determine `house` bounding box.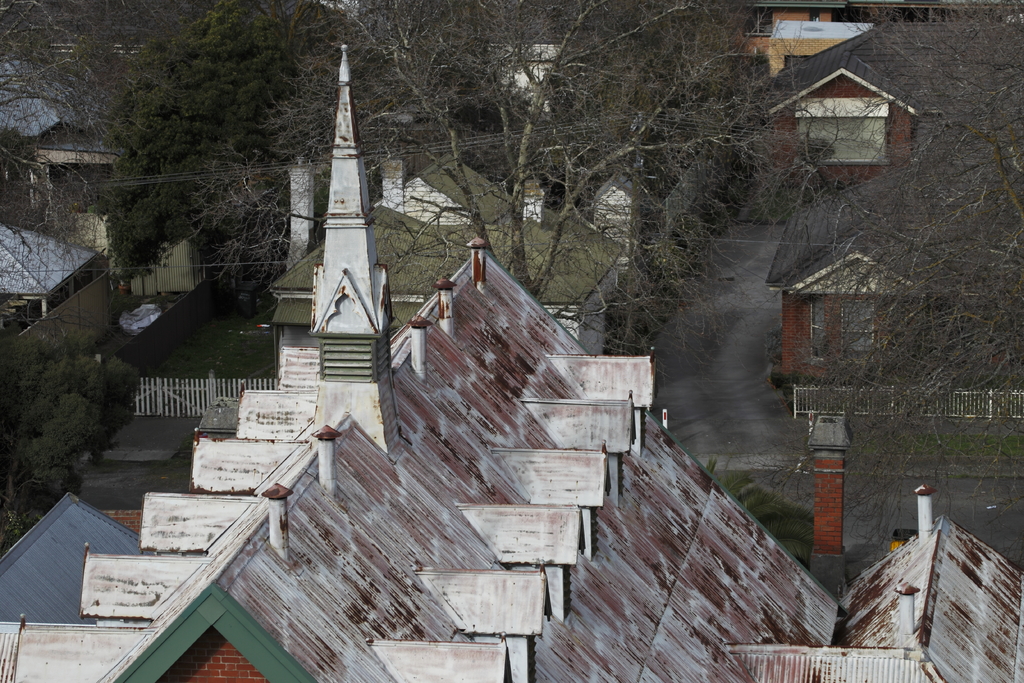
Determined: 0:230:842:682.
